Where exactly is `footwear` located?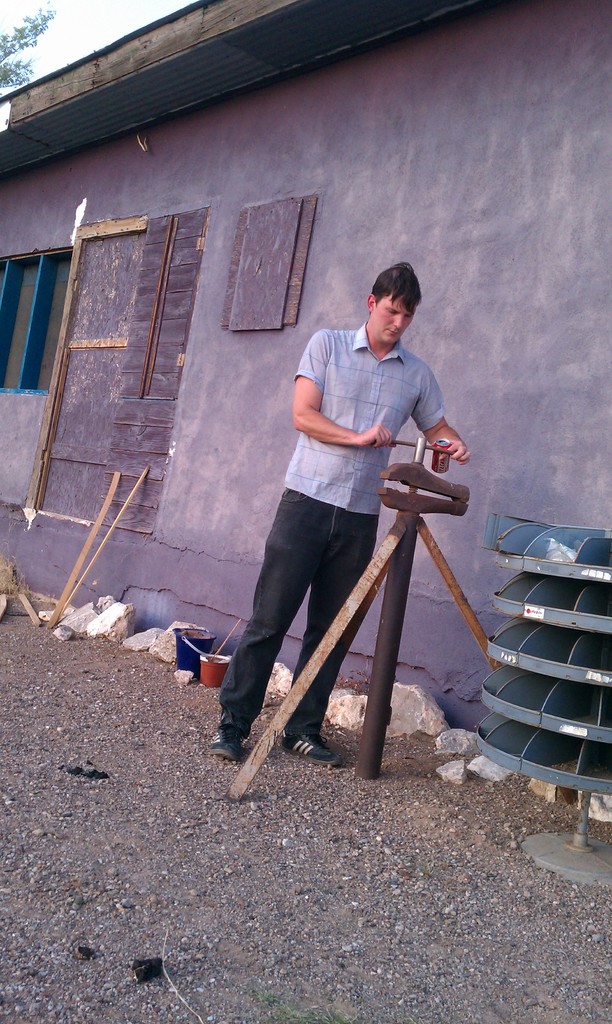
Its bounding box is crop(271, 728, 344, 769).
